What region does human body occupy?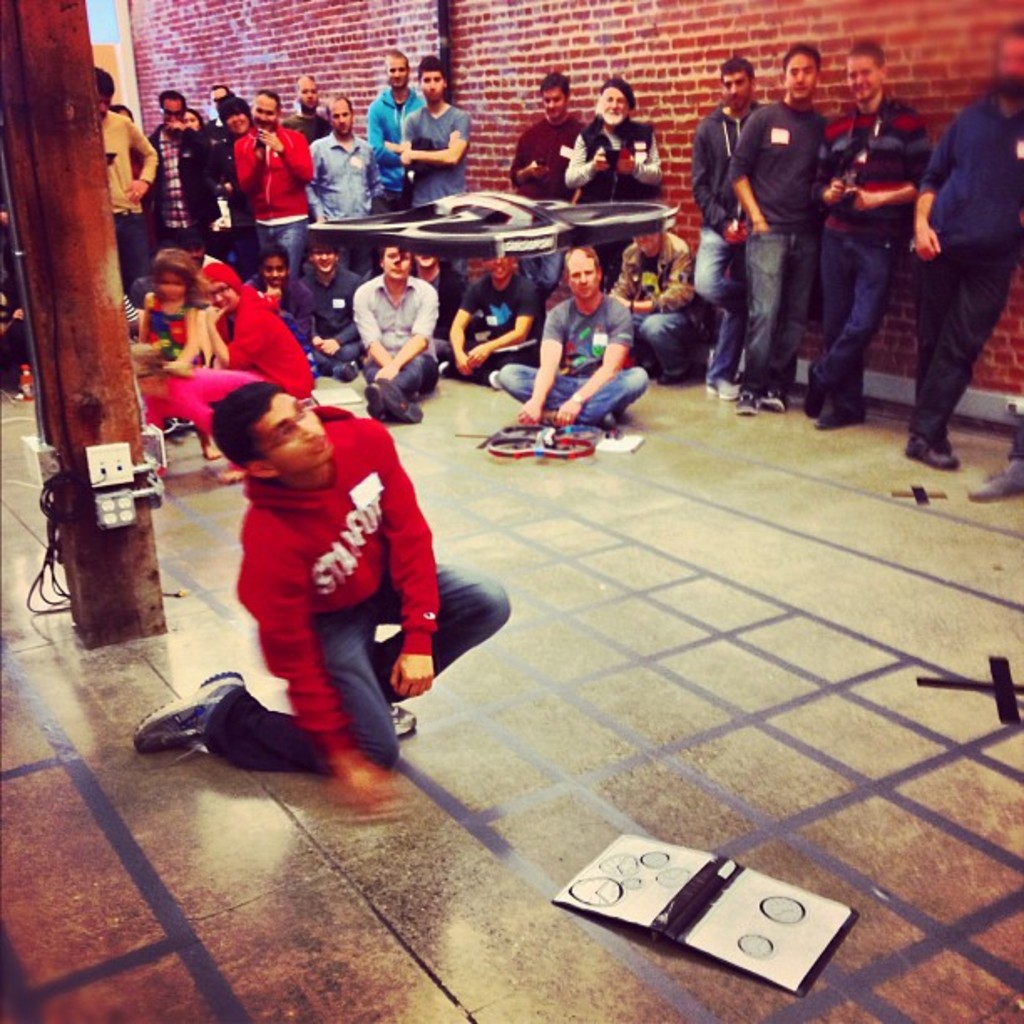
[left=142, top=97, right=233, bottom=246].
